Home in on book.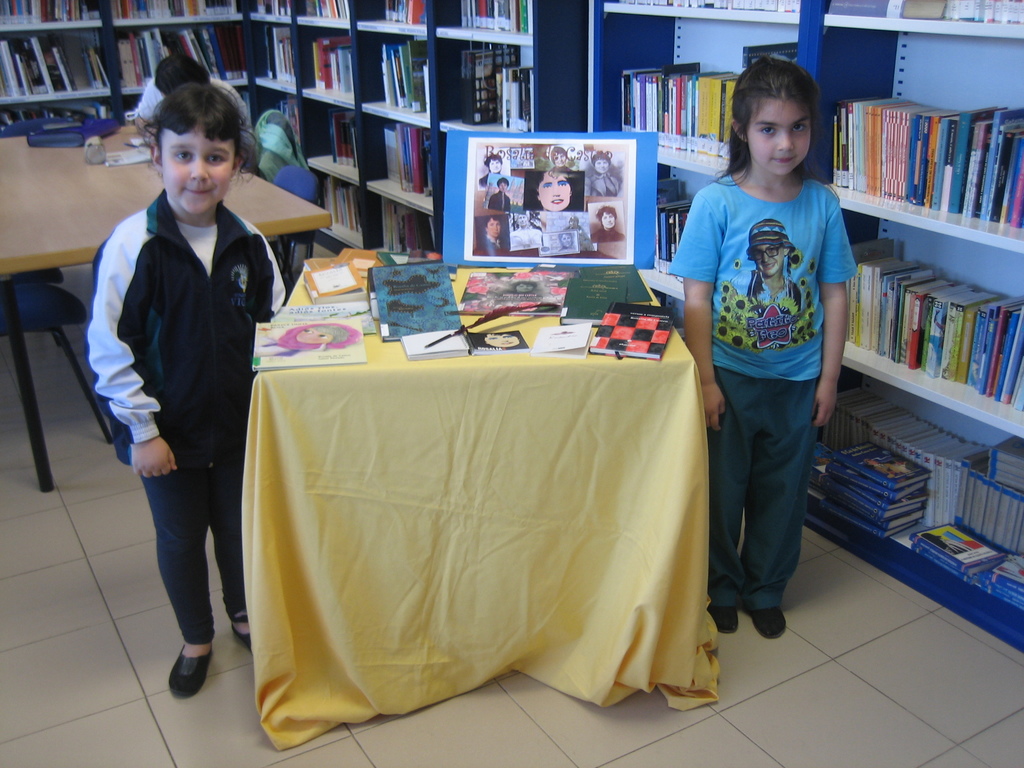
Homed in at l=906, t=523, r=1010, b=578.
